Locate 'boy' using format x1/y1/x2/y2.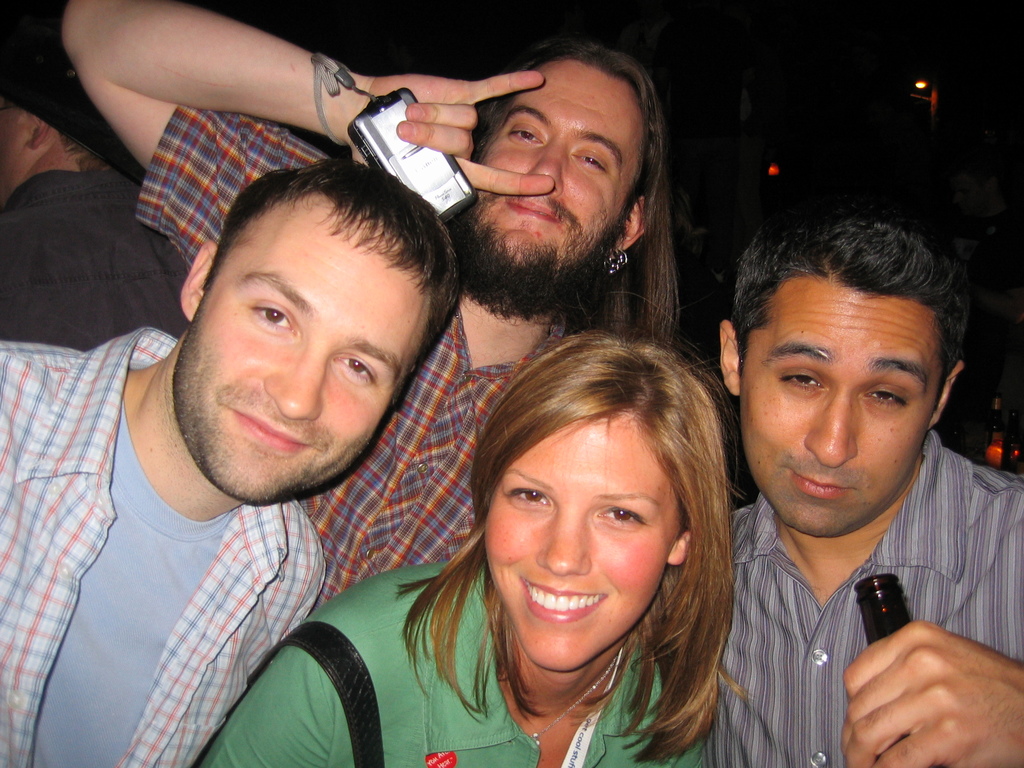
0/159/456/767.
